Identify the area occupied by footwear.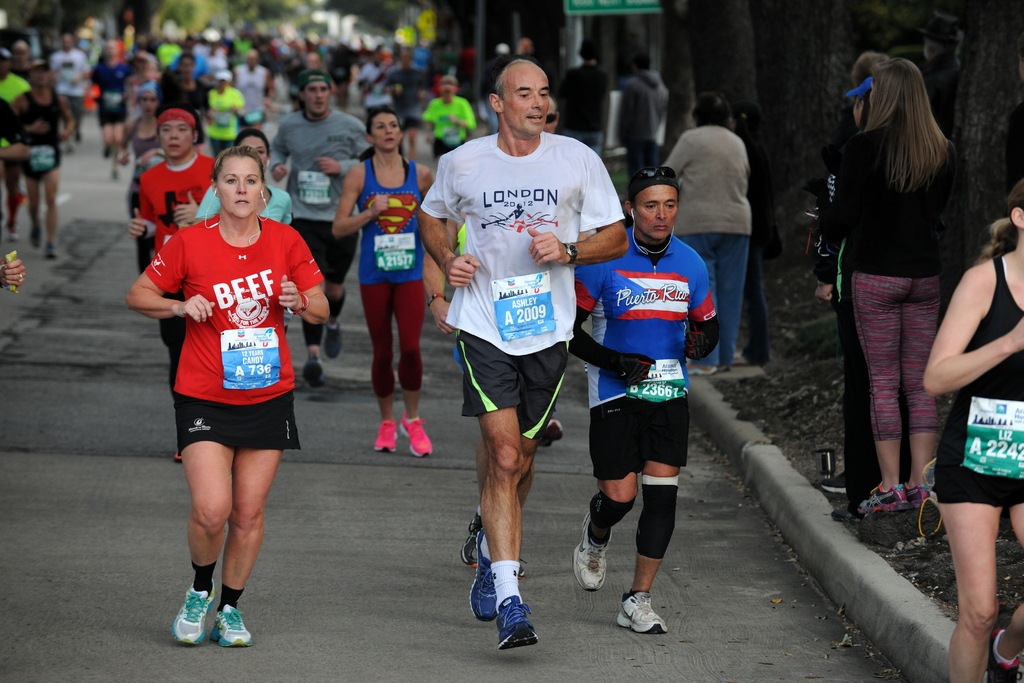
Area: crop(860, 477, 909, 519).
